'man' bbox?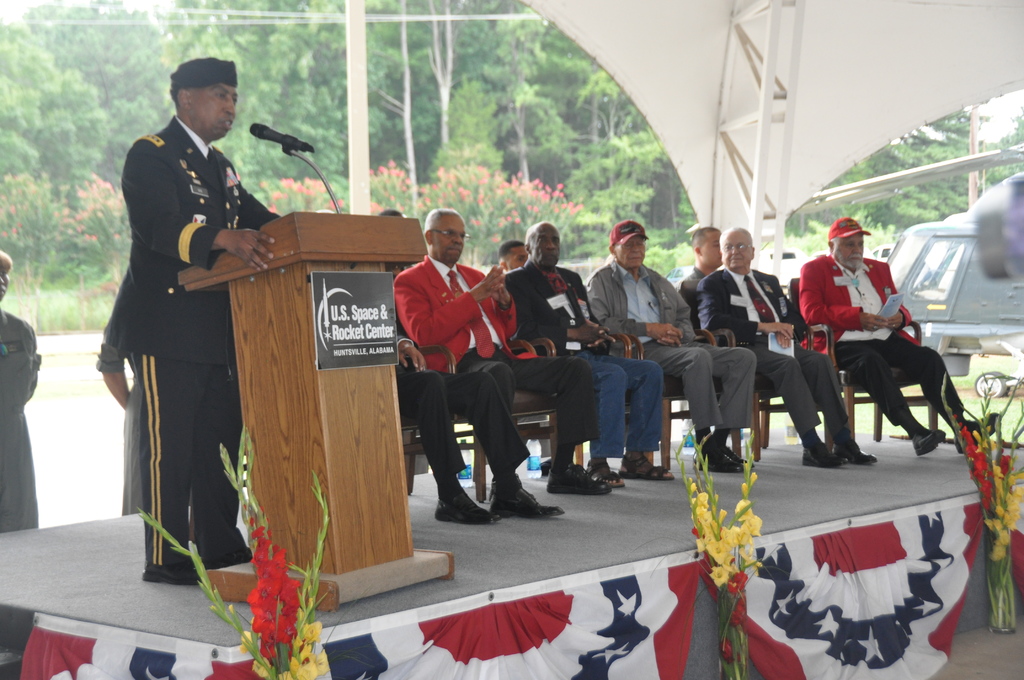
bbox=(812, 220, 943, 464)
